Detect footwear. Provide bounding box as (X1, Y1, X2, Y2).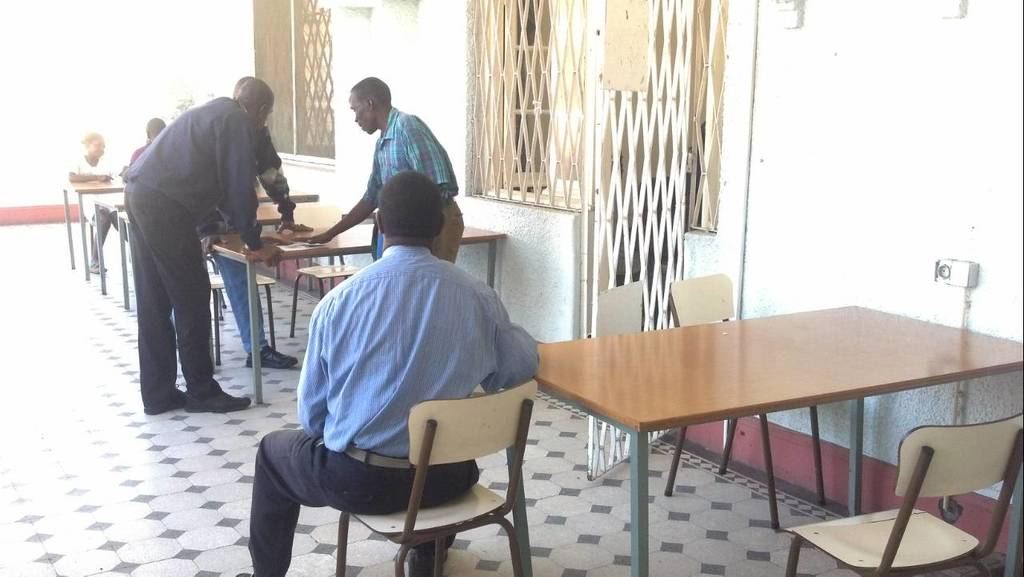
(245, 342, 302, 367).
